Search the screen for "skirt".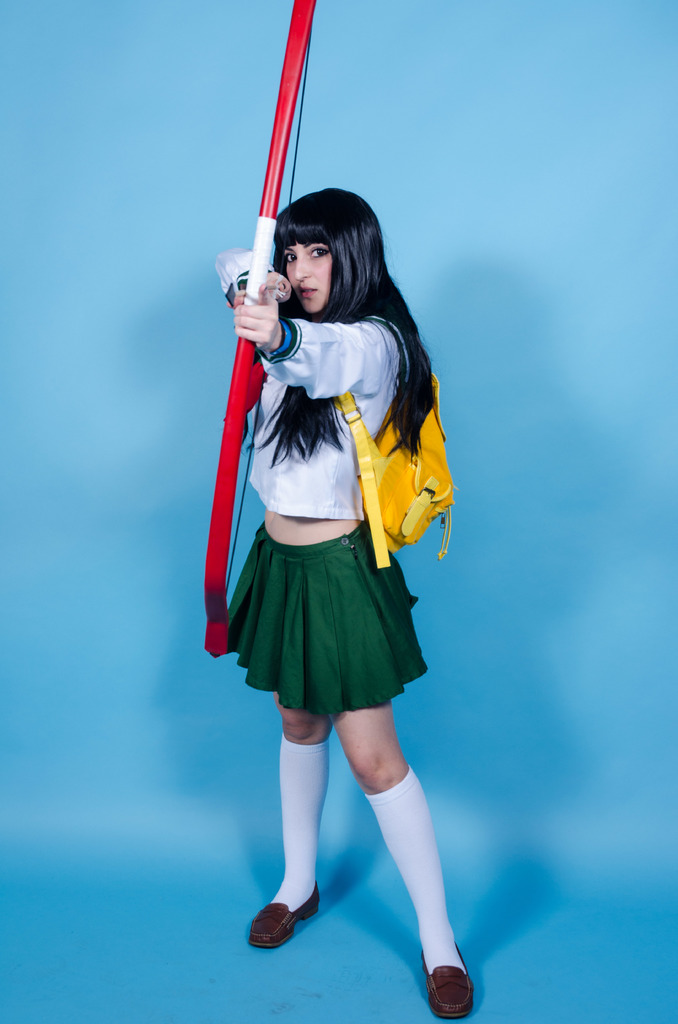
Found at crop(232, 515, 423, 715).
